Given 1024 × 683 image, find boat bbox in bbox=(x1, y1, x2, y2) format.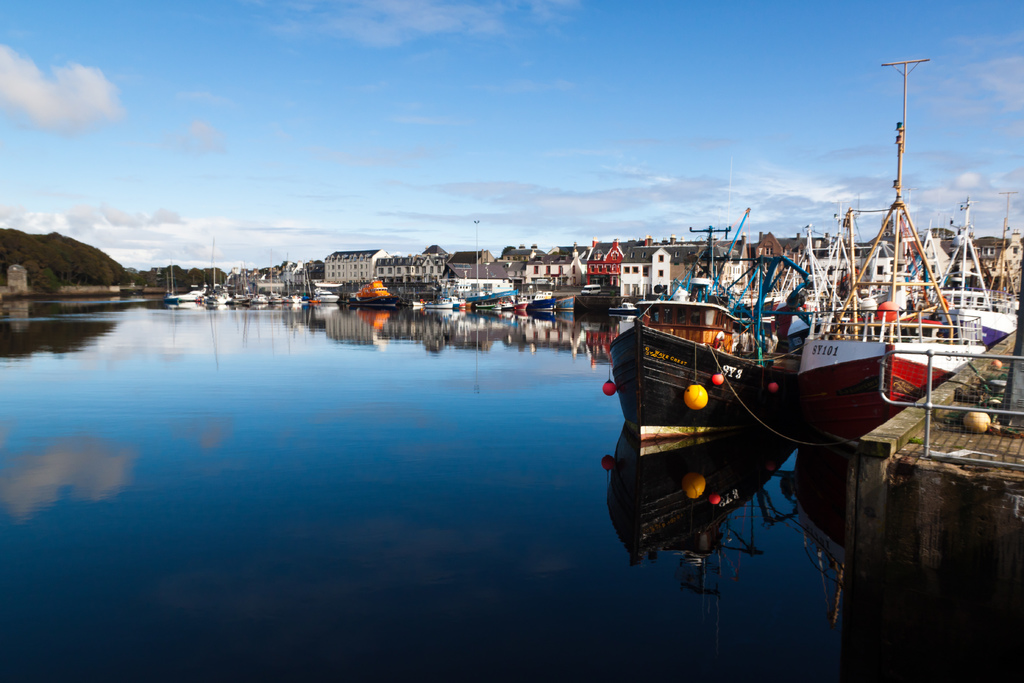
bbox=(786, 201, 850, 325).
